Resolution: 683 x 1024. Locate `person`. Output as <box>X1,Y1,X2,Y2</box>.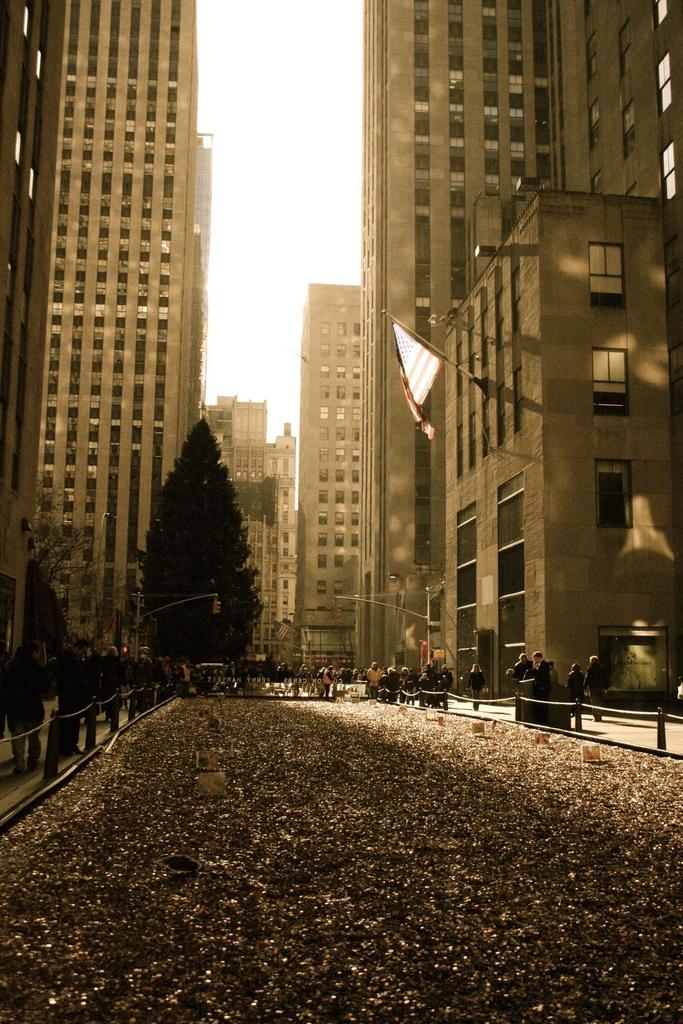
<box>538,646,568,699</box>.
